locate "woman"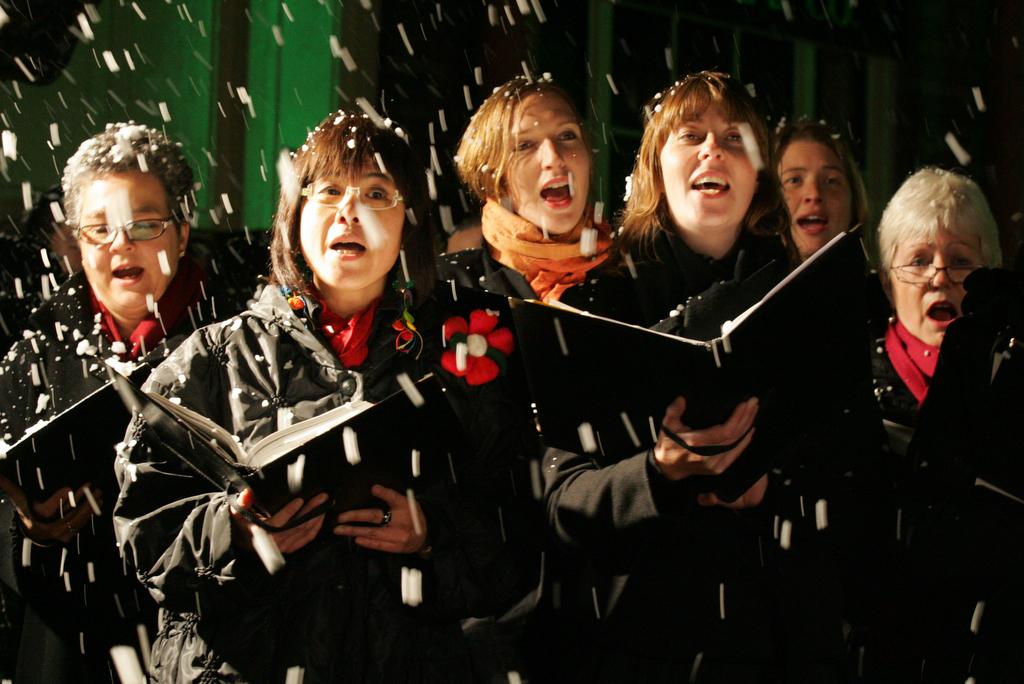
764/113/872/263
